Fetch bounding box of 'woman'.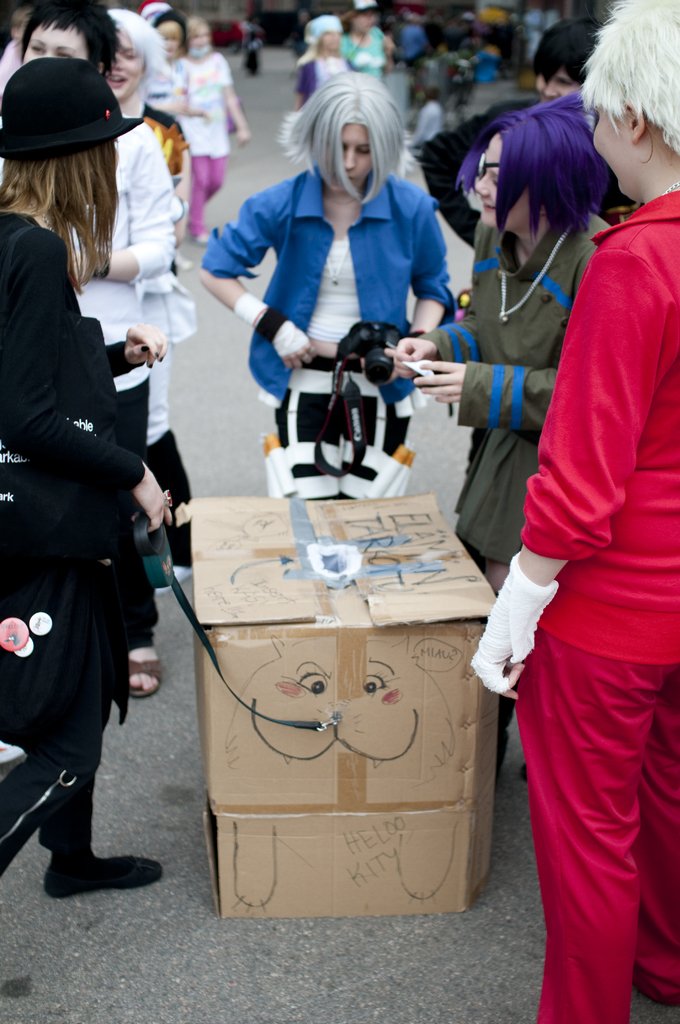
Bbox: x1=191, y1=70, x2=458, y2=502.
